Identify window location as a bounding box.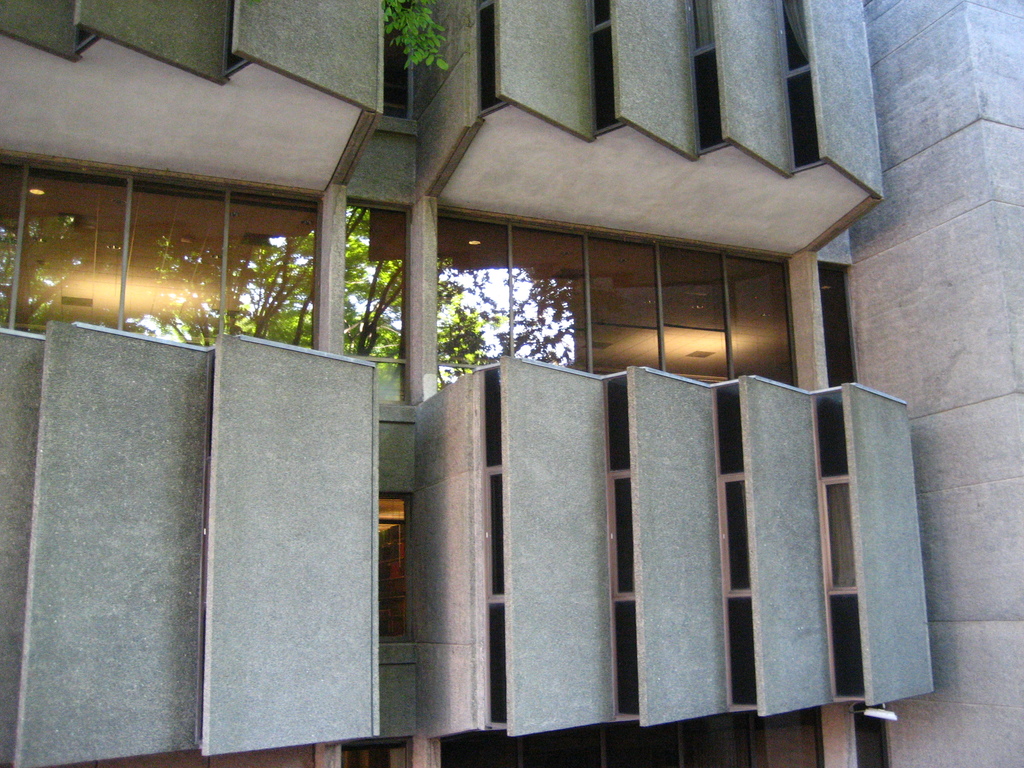
(x1=383, y1=26, x2=417, y2=116).
